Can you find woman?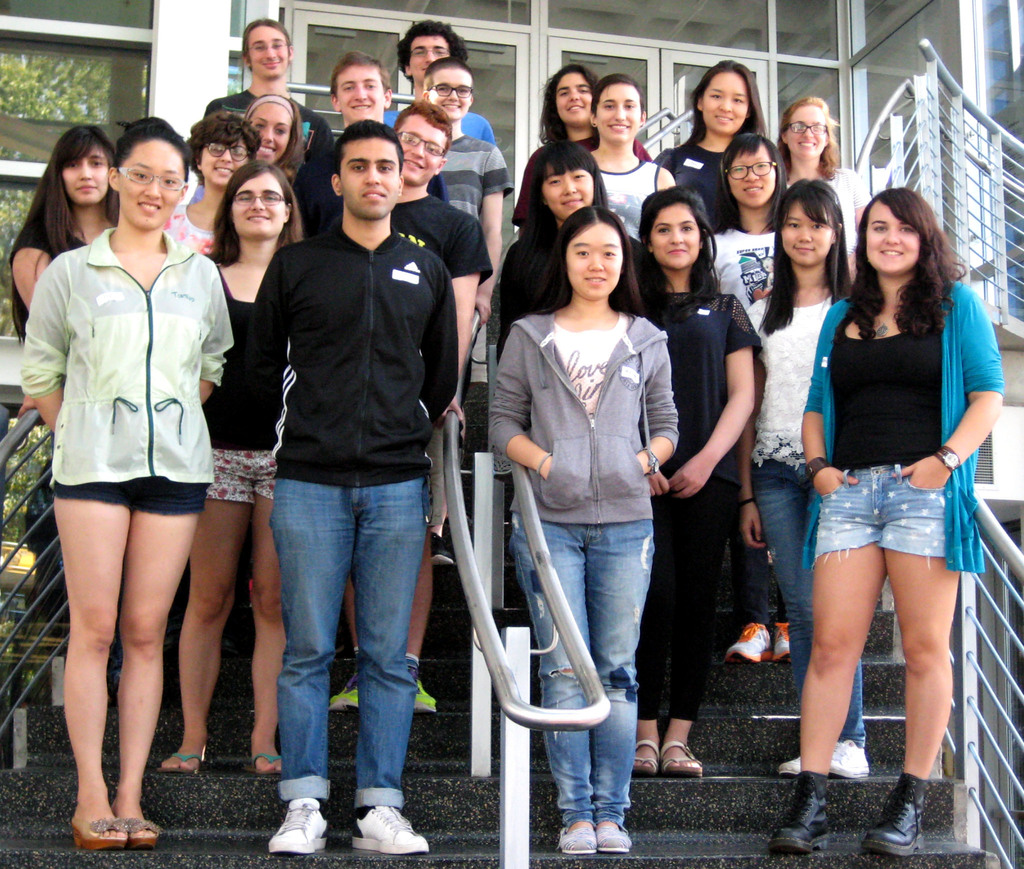
Yes, bounding box: [235,88,317,191].
